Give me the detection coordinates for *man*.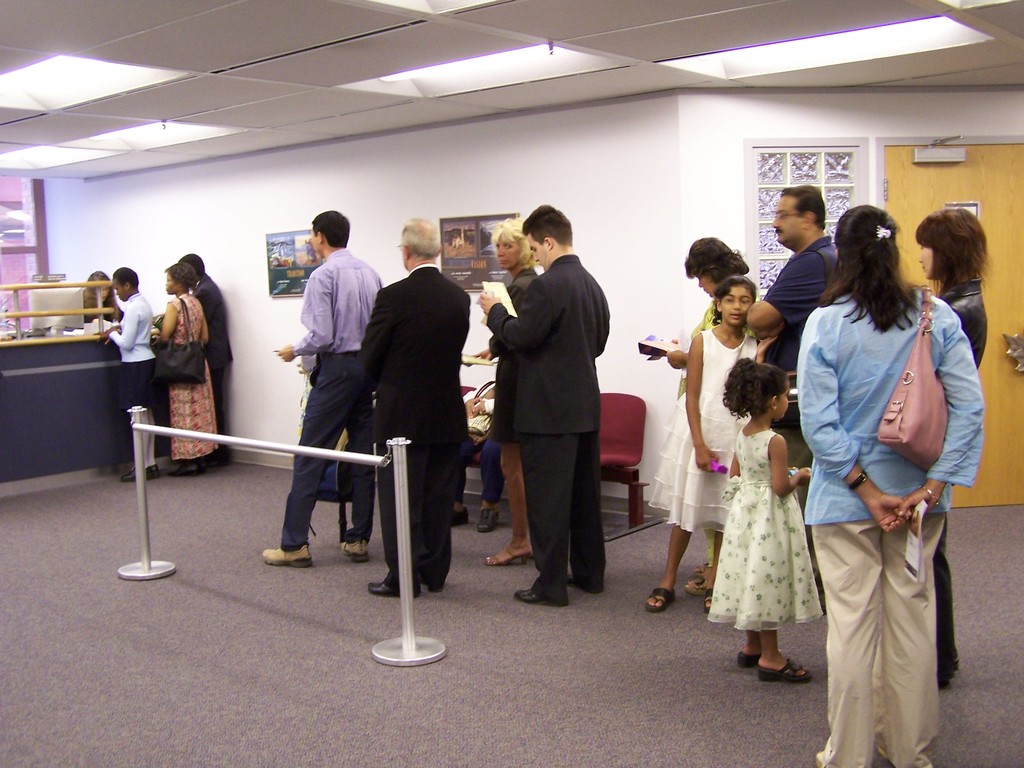
box(348, 208, 480, 611).
